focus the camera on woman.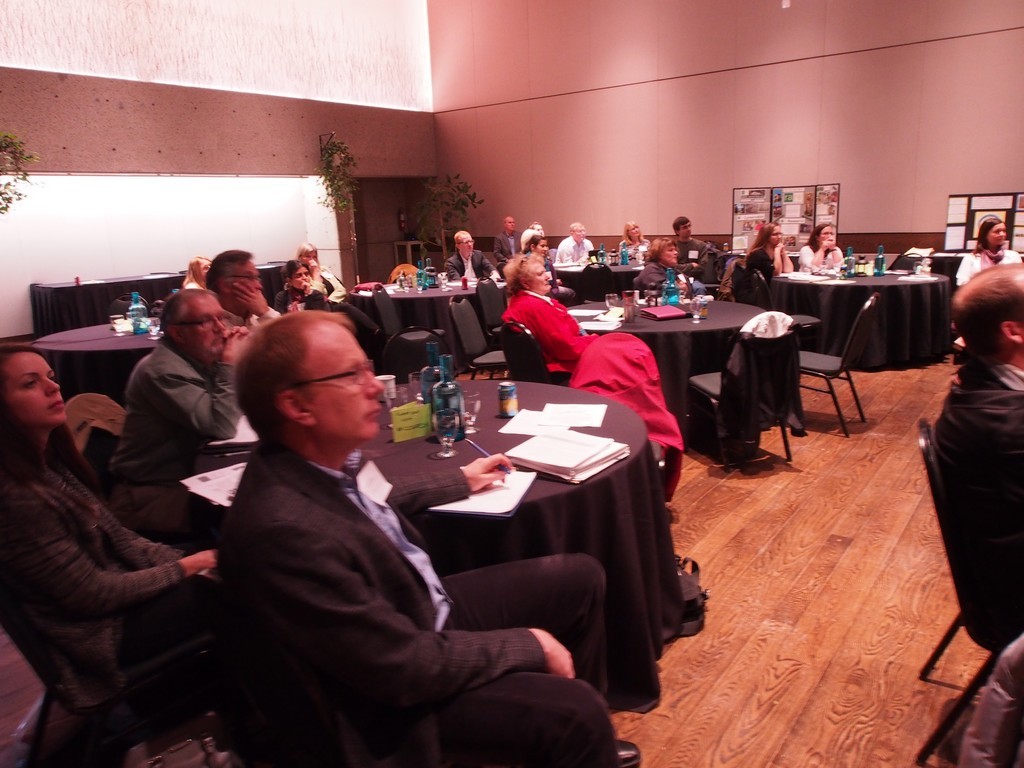
Focus region: 740 221 793 277.
